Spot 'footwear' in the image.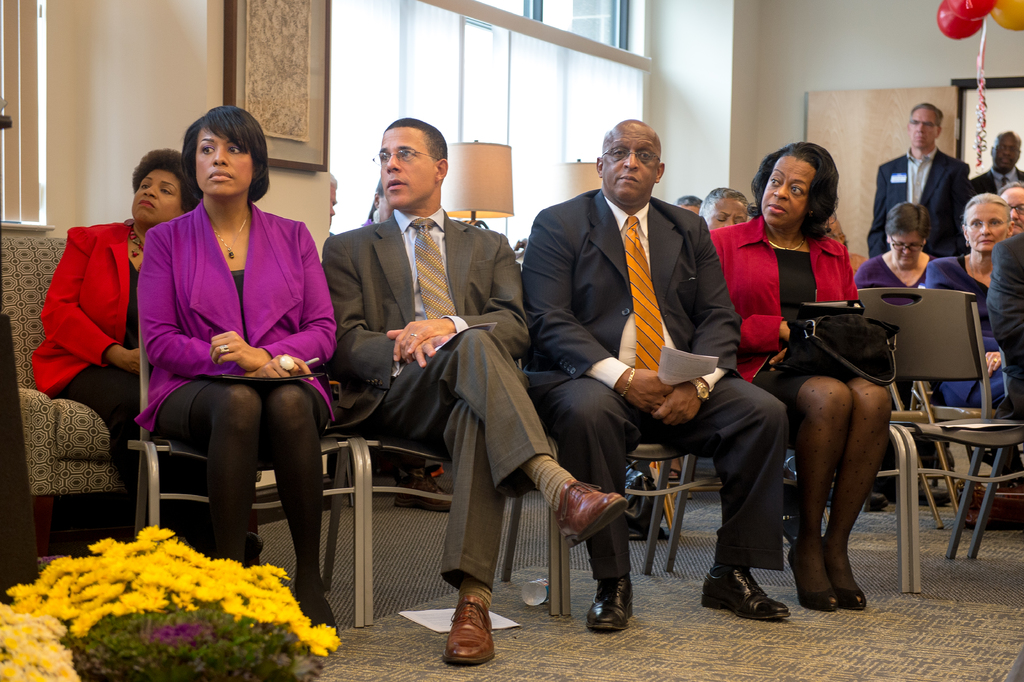
'footwear' found at bbox=(556, 479, 627, 545).
